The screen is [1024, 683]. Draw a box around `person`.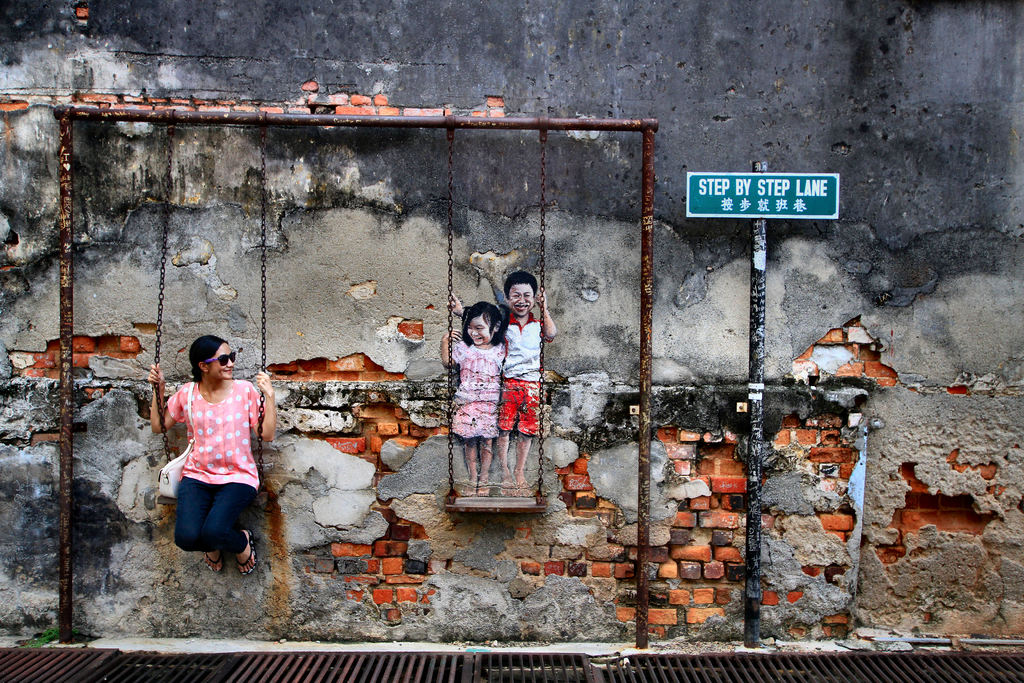
pyautogui.locateOnScreen(434, 300, 505, 495).
